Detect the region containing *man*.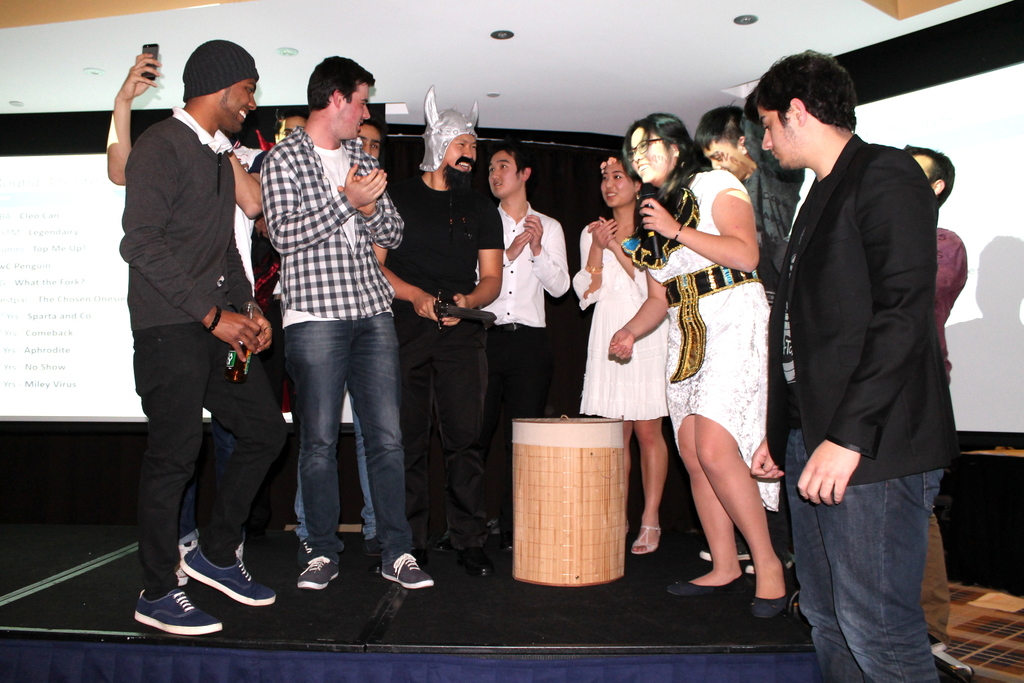
pyautogui.locateOnScreen(480, 145, 575, 534).
